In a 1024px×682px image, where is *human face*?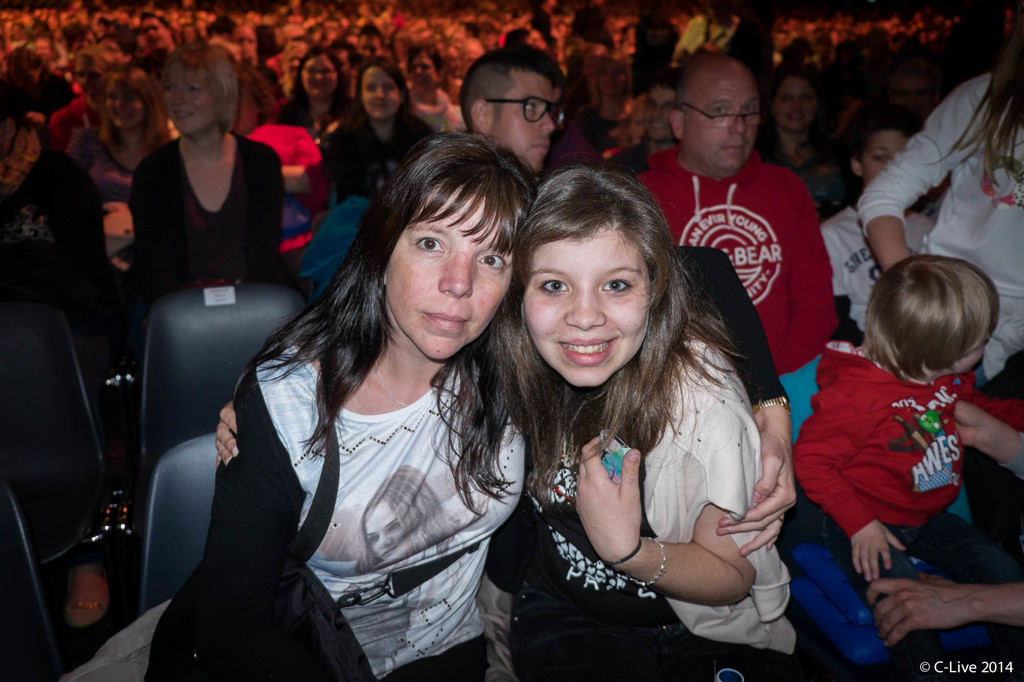
[381,189,512,367].
